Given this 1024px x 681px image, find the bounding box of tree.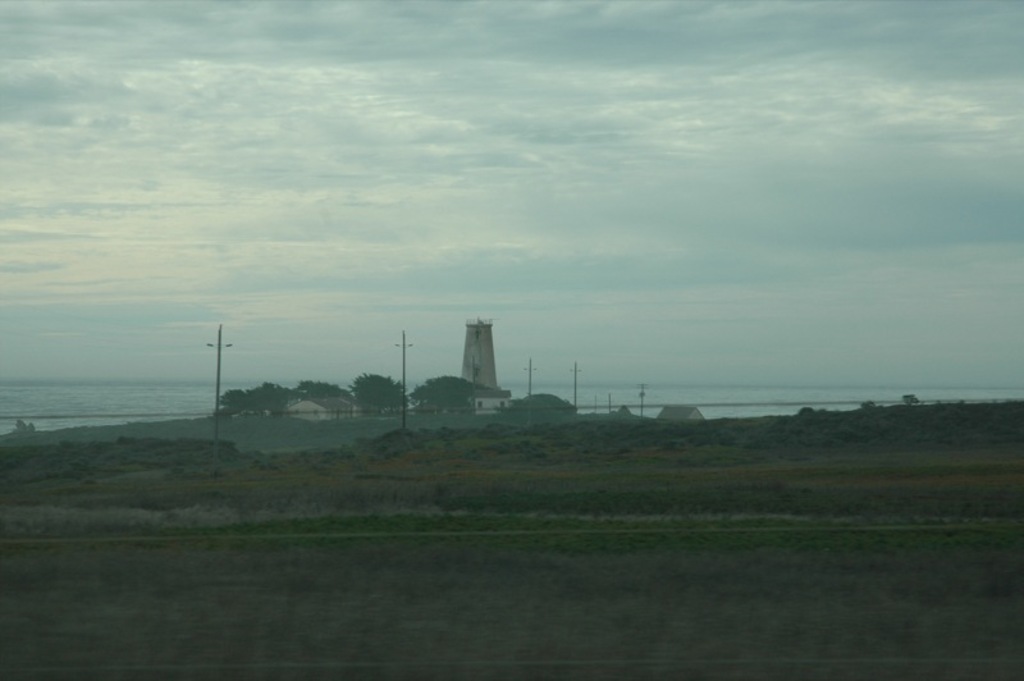
select_region(356, 367, 419, 440).
